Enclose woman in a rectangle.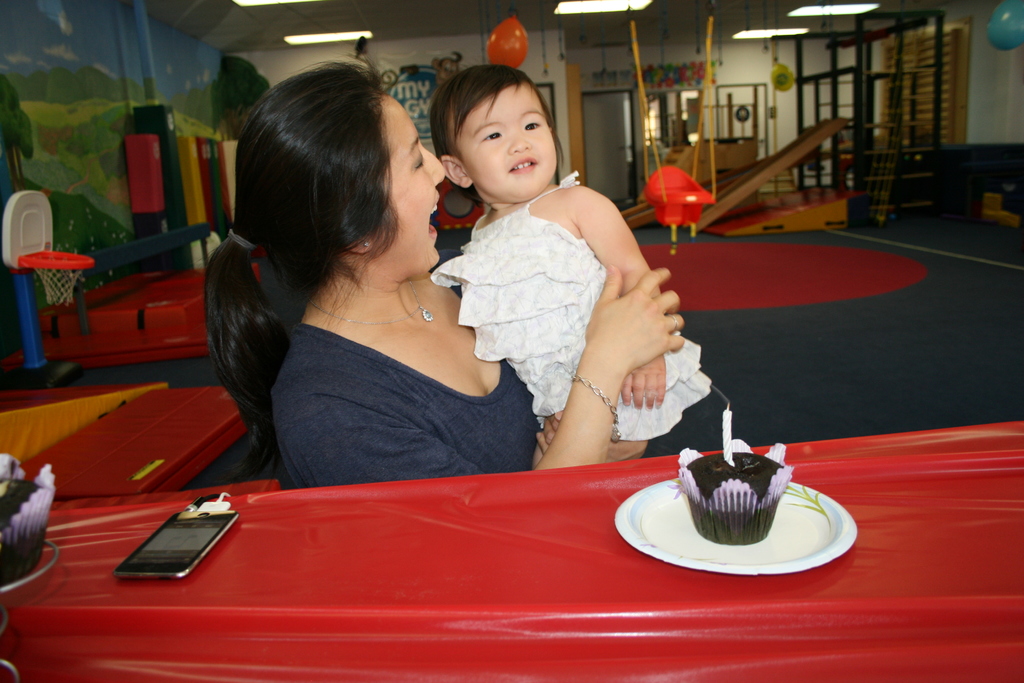
detection(239, 65, 660, 541).
